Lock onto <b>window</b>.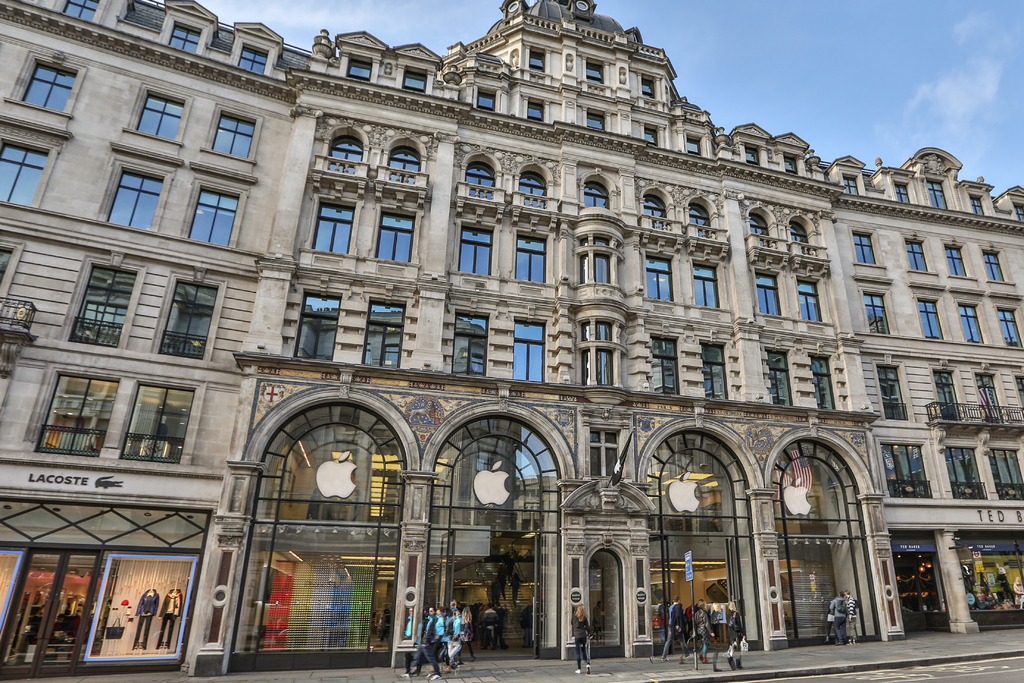
Locked: BBox(644, 256, 673, 303).
